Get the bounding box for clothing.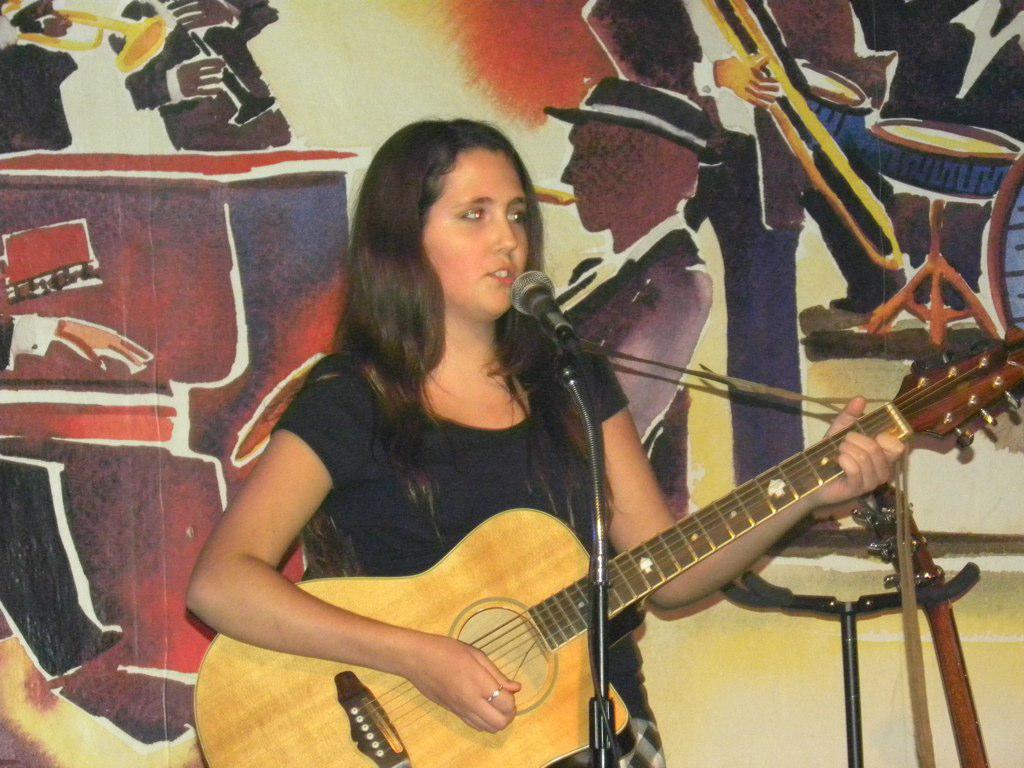
locate(847, 0, 1023, 322).
